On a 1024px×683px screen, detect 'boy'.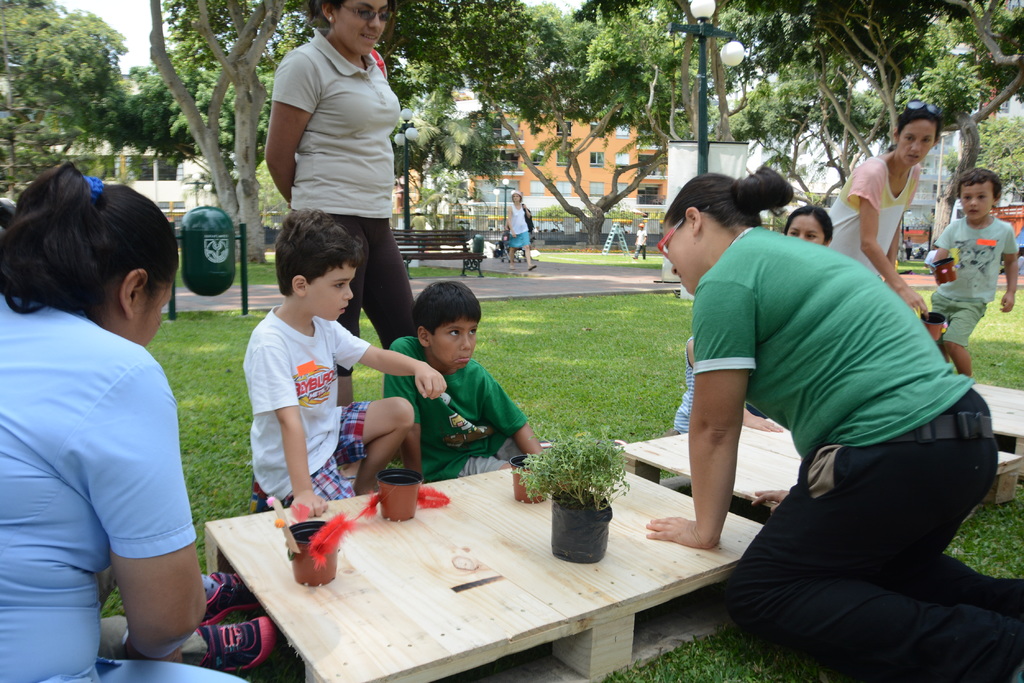
(386,288,545,464).
